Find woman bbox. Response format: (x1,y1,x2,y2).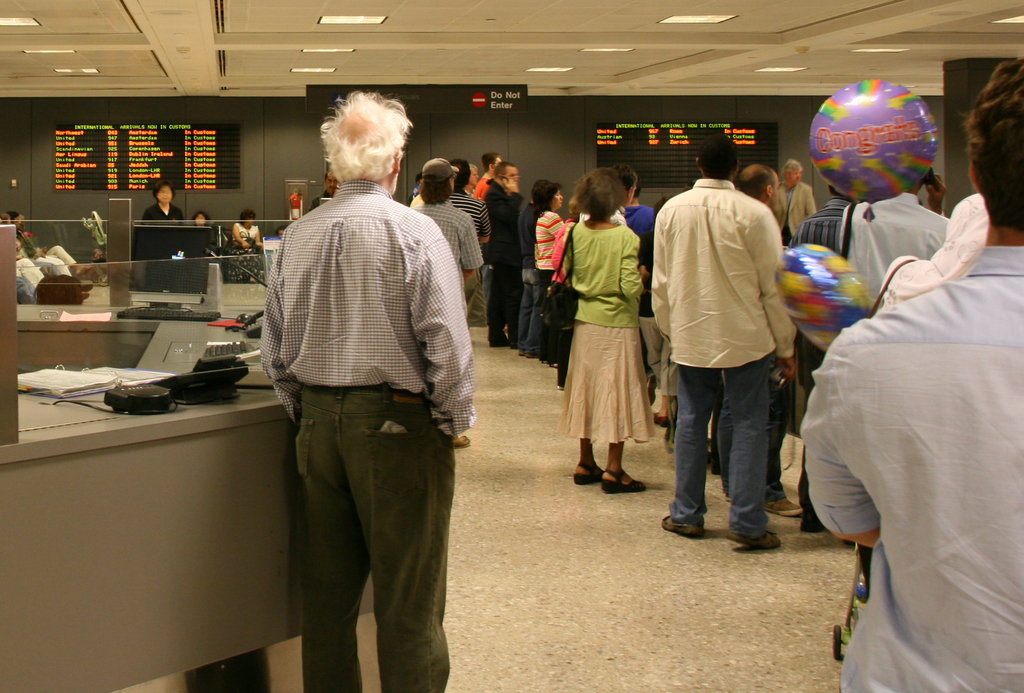
(548,161,657,500).
